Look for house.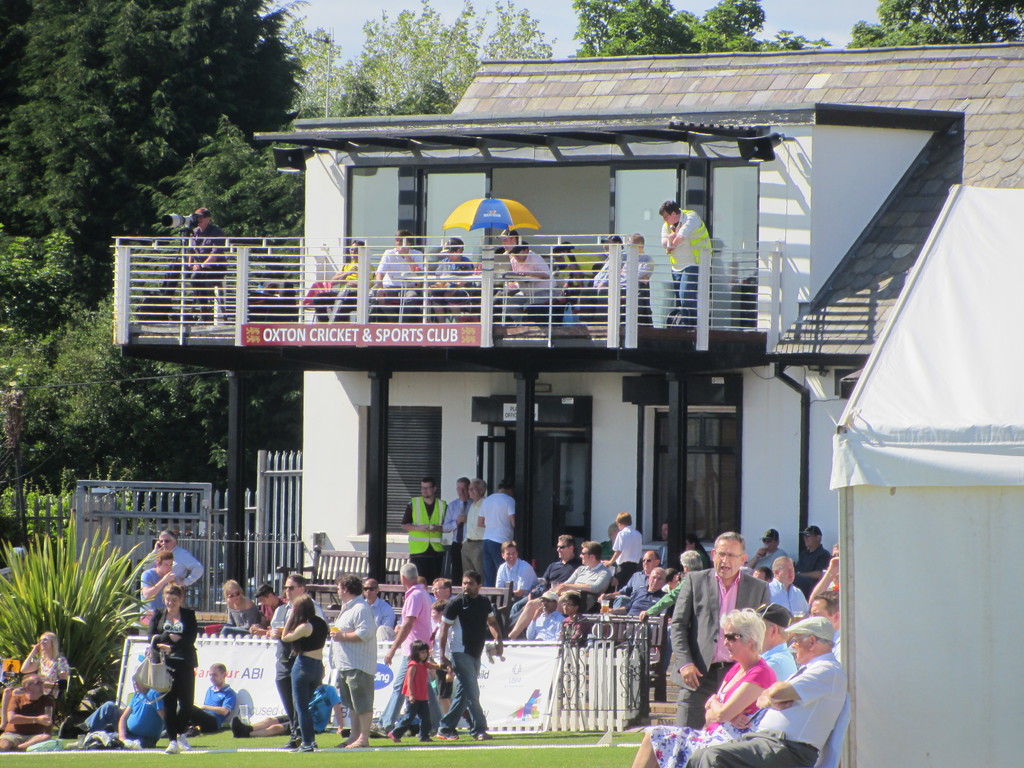
Found: (x1=105, y1=57, x2=1023, y2=582).
